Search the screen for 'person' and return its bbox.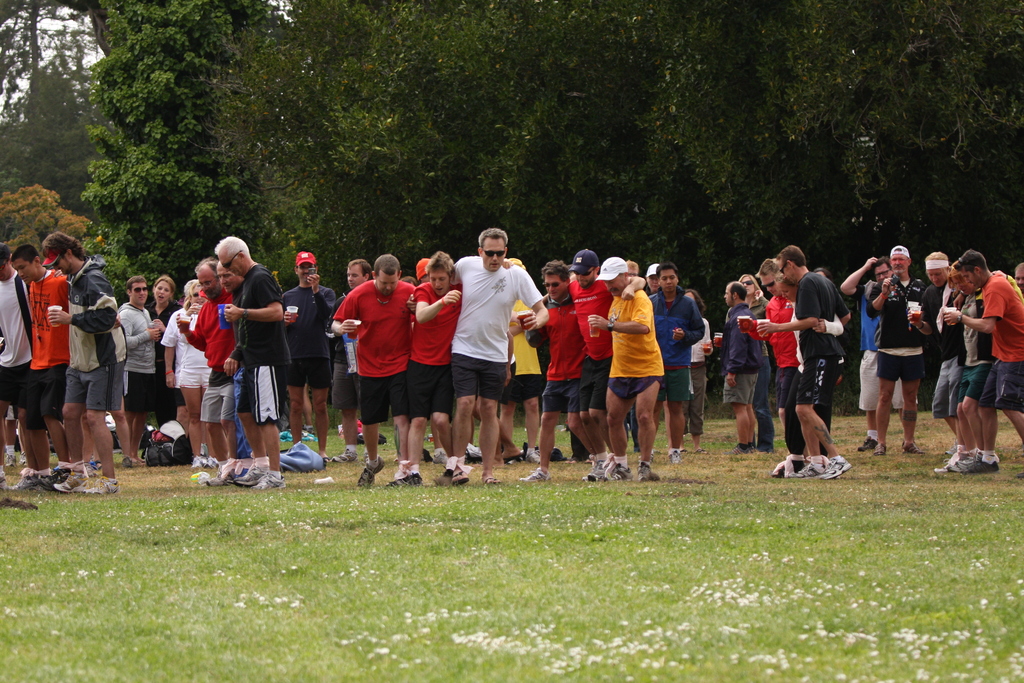
Found: {"x1": 834, "y1": 256, "x2": 918, "y2": 448}.
